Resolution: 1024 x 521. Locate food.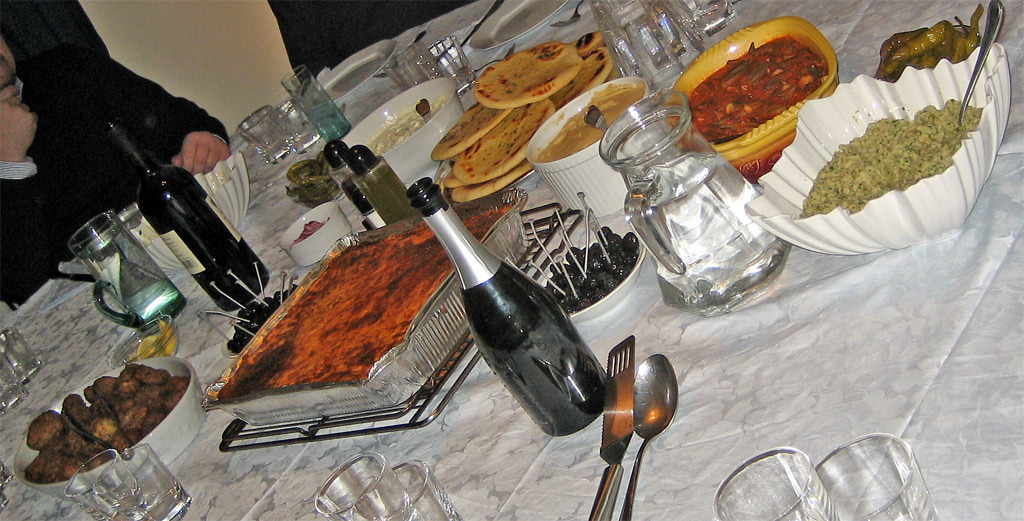
[551, 45, 615, 112].
